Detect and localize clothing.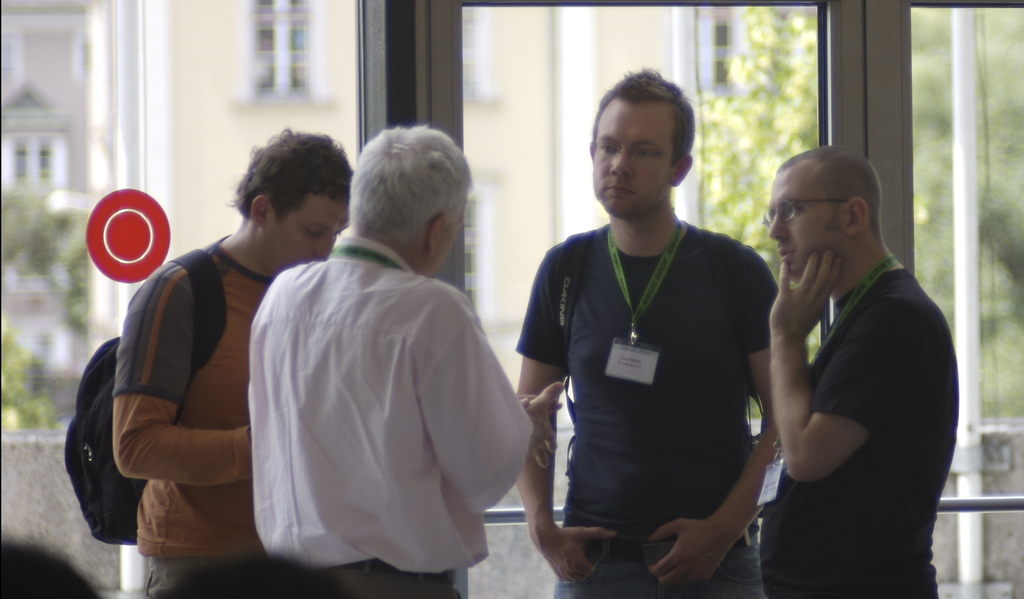
Localized at [513,222,776,534].
